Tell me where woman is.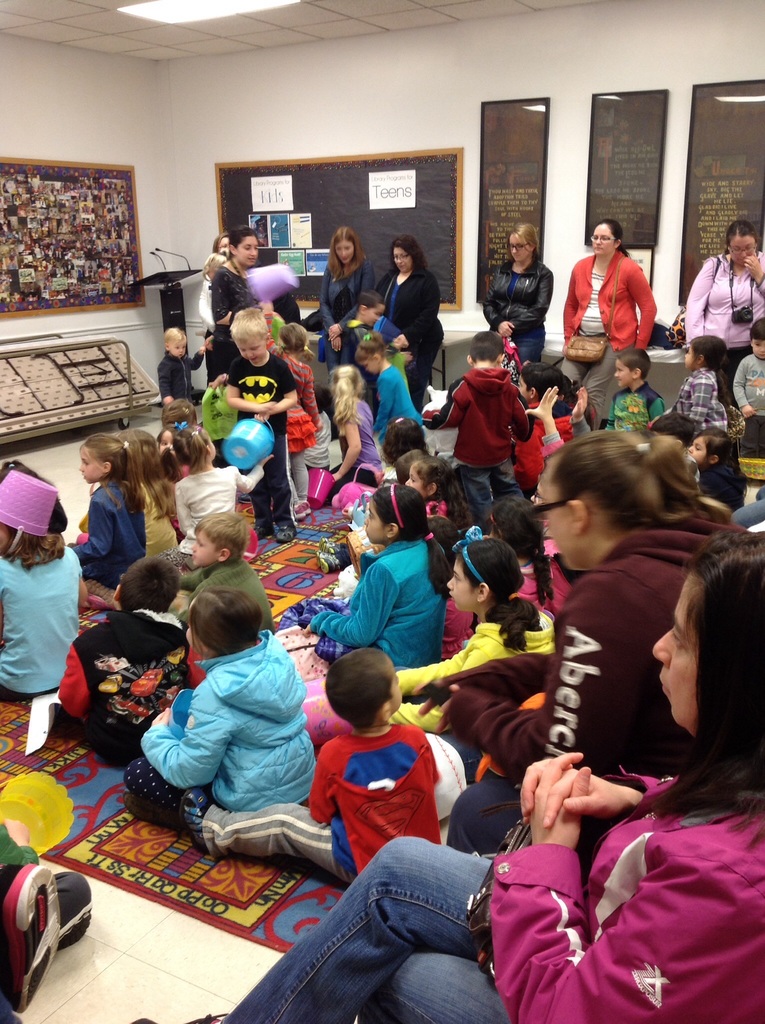
woman is at Rect(680, 219, 764, 413).
